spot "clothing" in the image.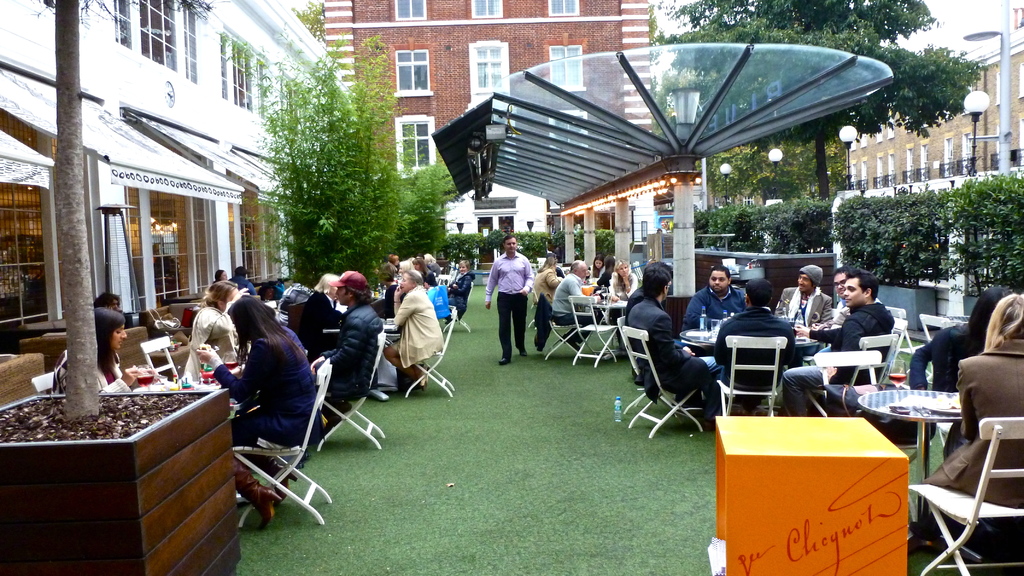
"clothing" found at (609,272,637,303).
